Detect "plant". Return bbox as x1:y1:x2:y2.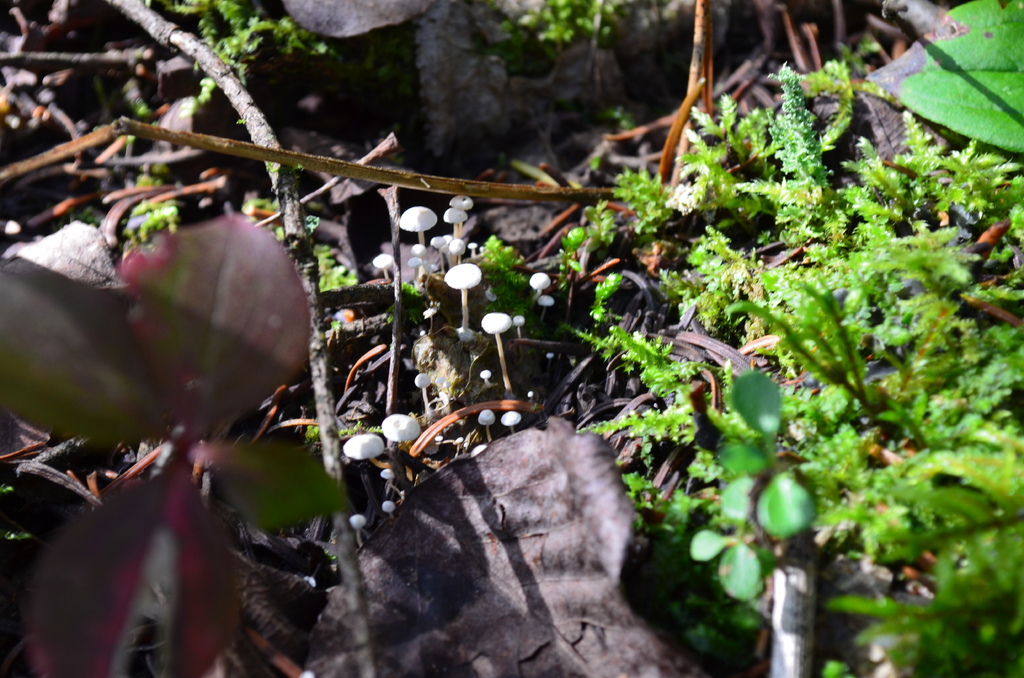
476:227:532:331.
